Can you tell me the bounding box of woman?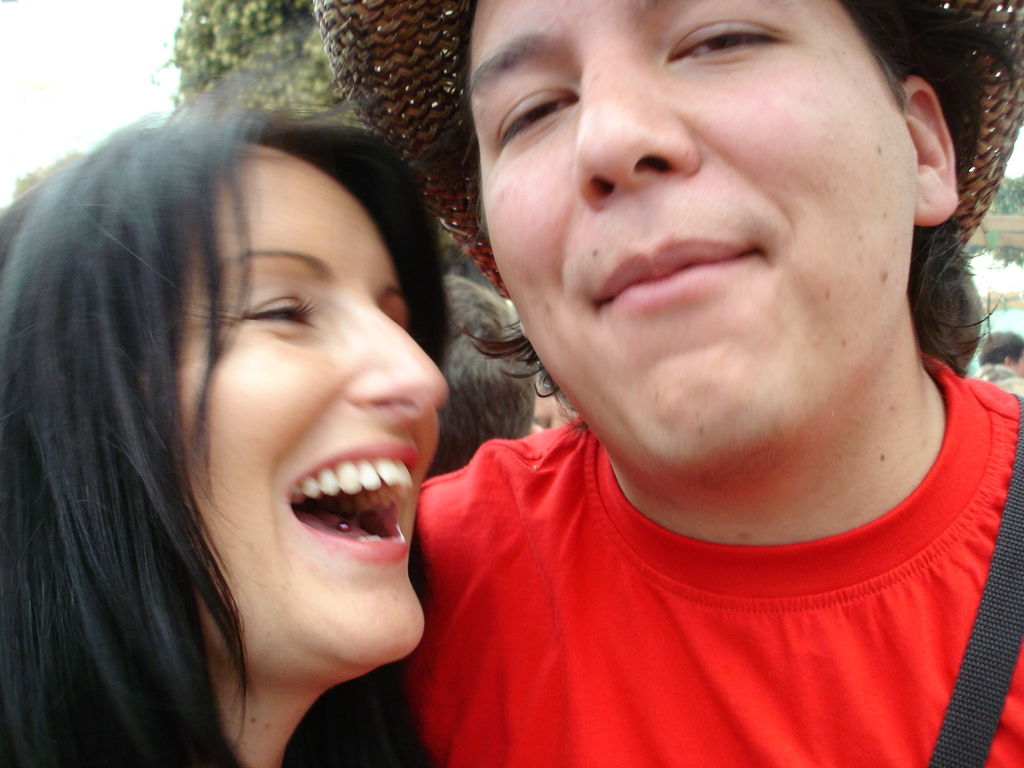
left=19, top=116, right=467, bottom=752.
